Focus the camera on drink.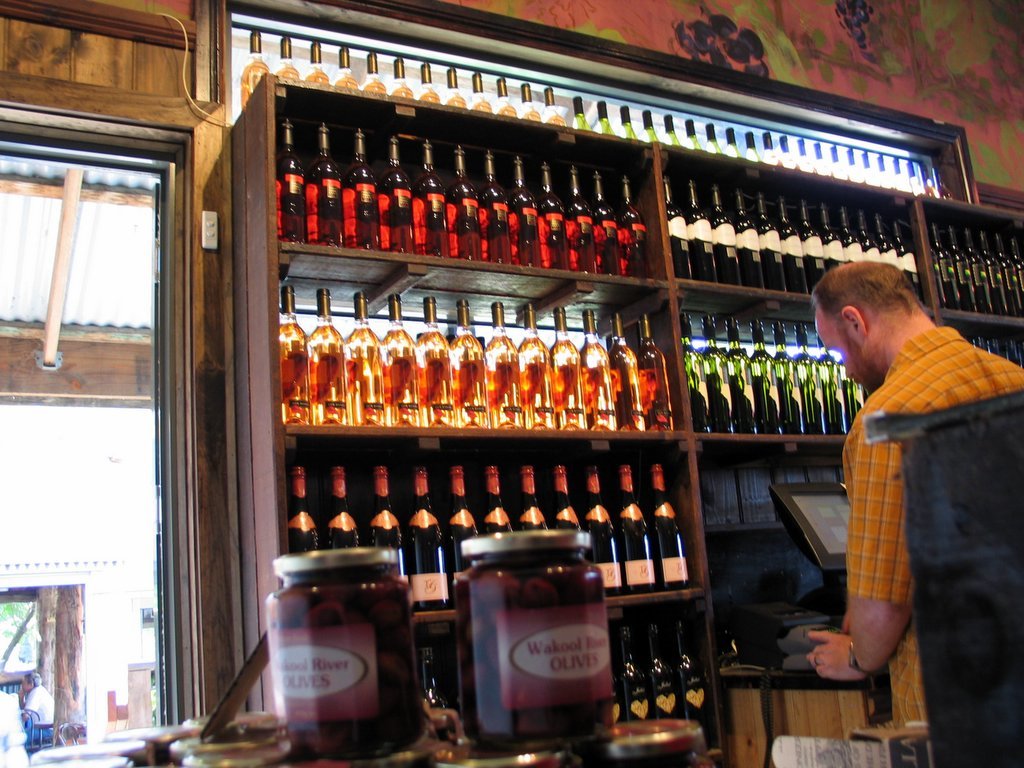
Focus region: (left=571, top=159, right=595, bottom=276).
